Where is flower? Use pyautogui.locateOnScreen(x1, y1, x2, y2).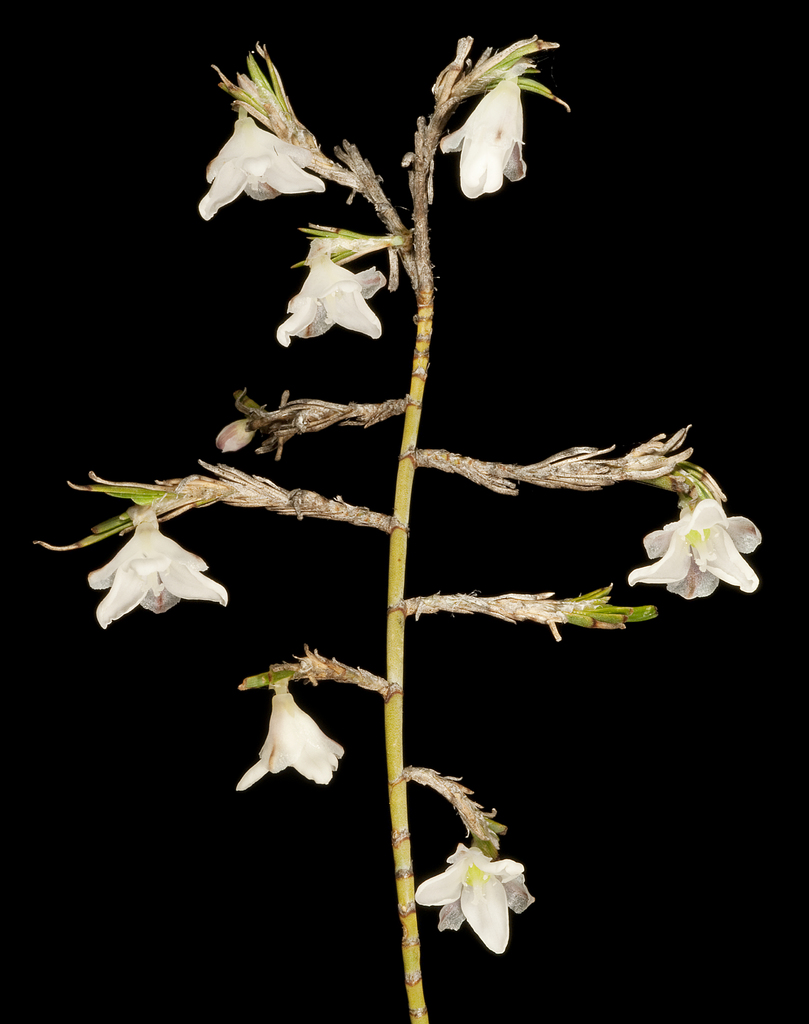
pyautogui.locateOnScreen(418, 817, 542, 964).
